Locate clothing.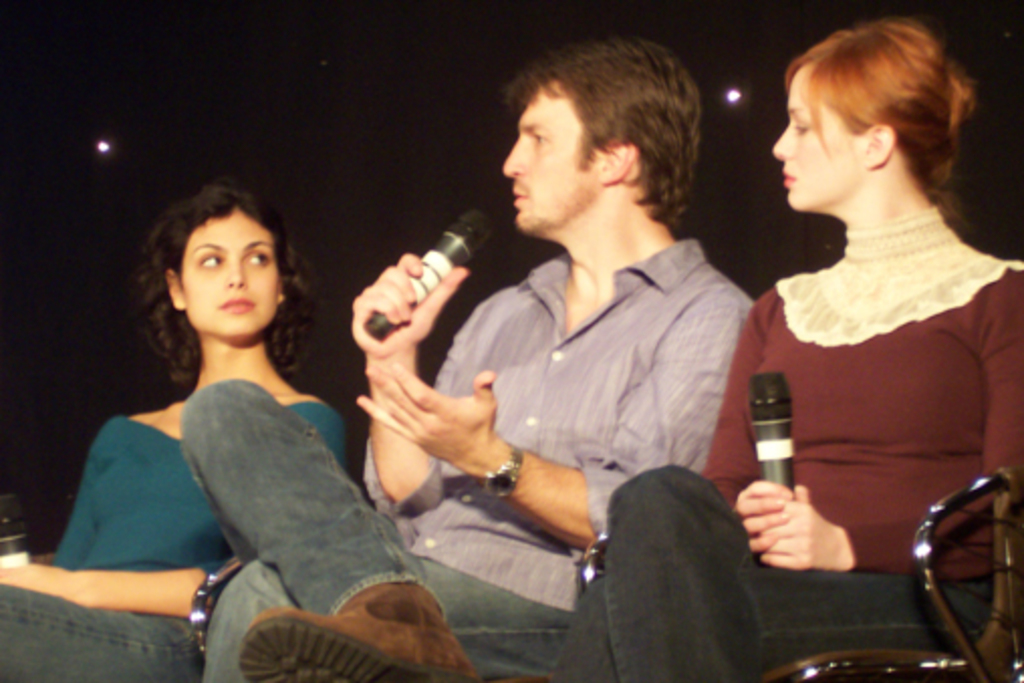
Bounding box: locate(179, 240, 756, 681).
